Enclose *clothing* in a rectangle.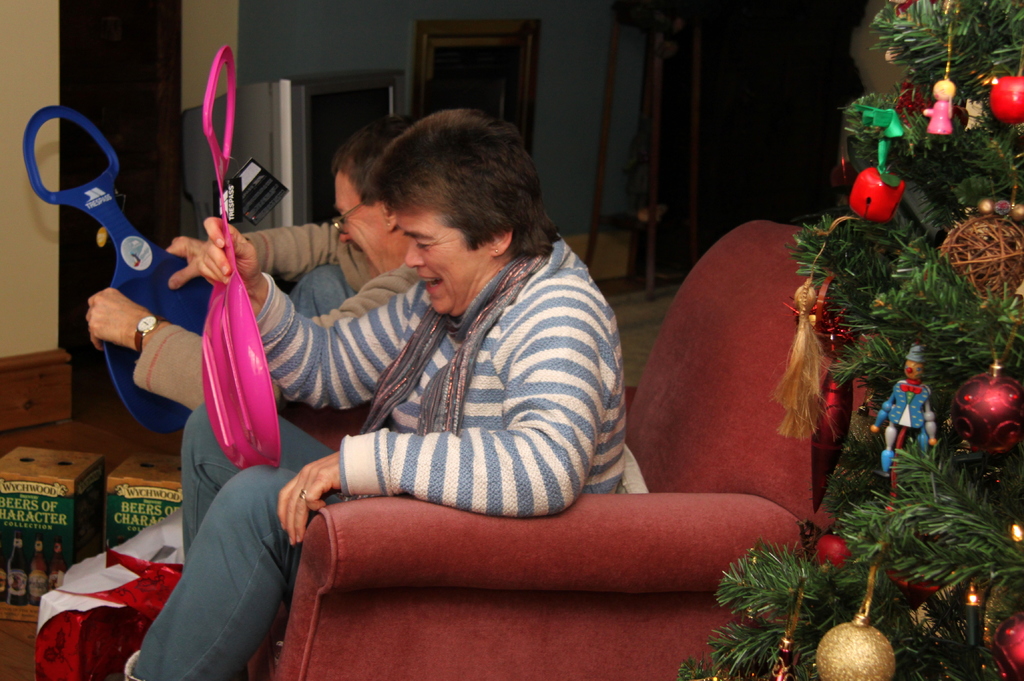
bbox=[238, 220, 424, 330].
